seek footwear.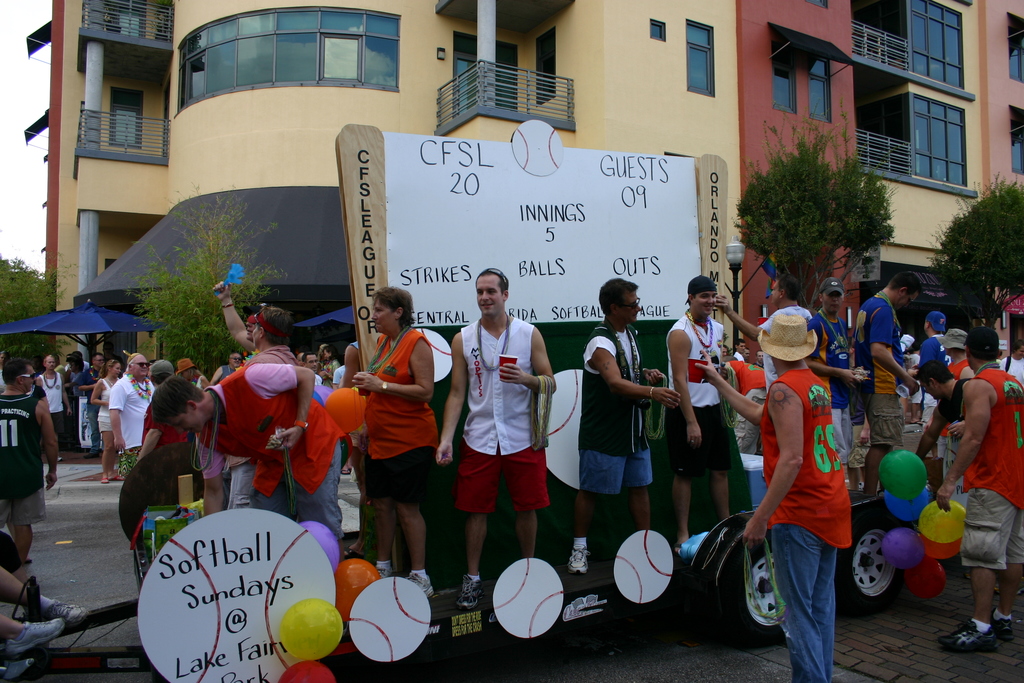
left=99, top=477, right=113, bottom=487.
